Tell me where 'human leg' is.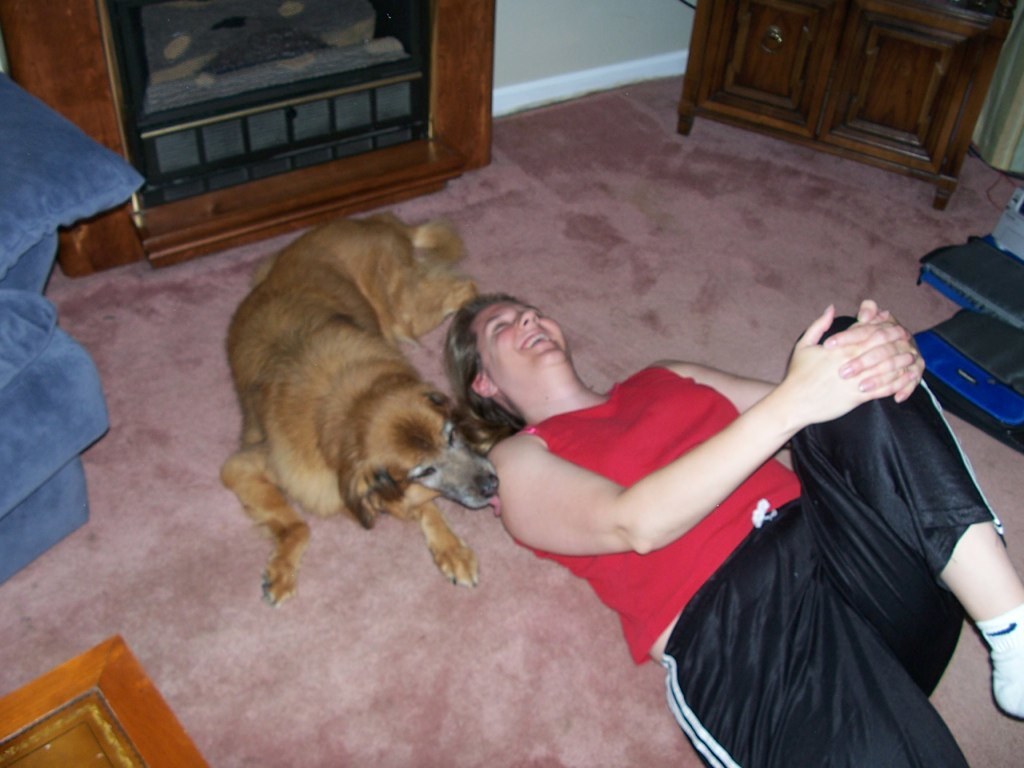
'human leg' is at l=810, t=315, r=1023, b=719.
